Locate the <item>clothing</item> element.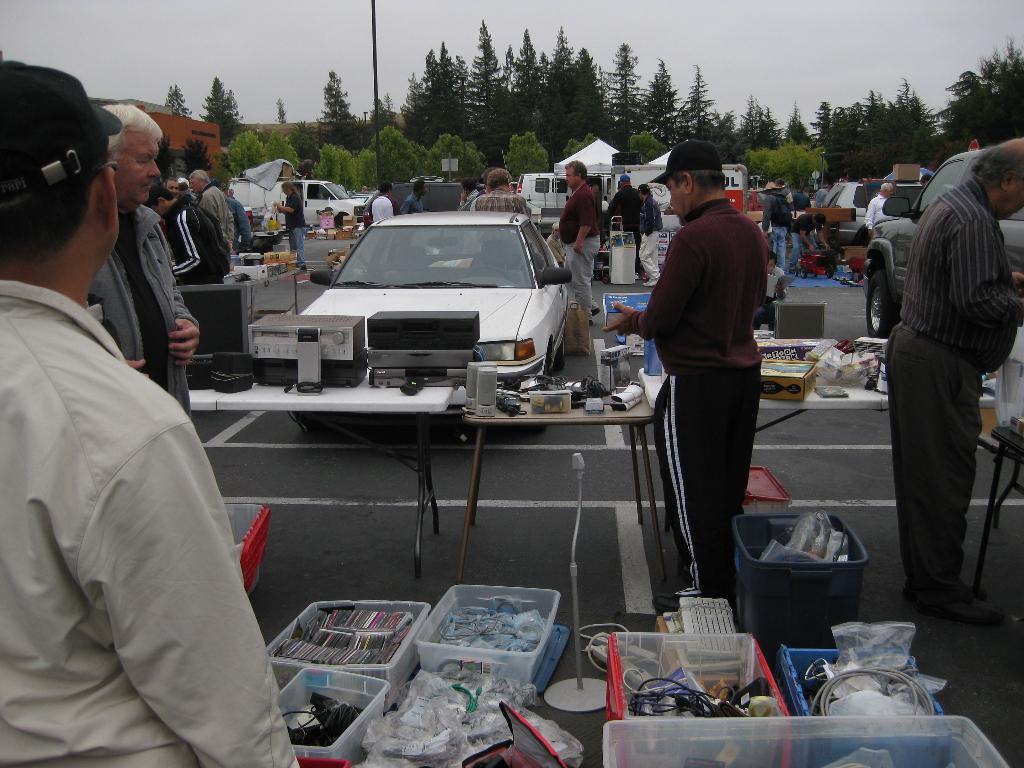
Element bbox: x1=885 y1=177 x2=1023 y2=593.
